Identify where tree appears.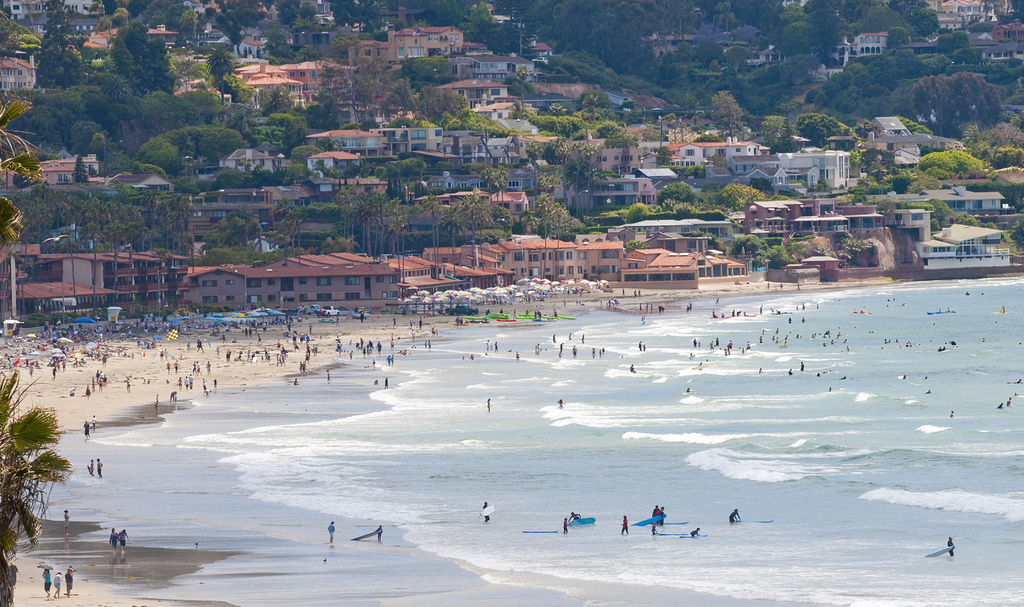
Appears at box(727, 44, 749, 74).
